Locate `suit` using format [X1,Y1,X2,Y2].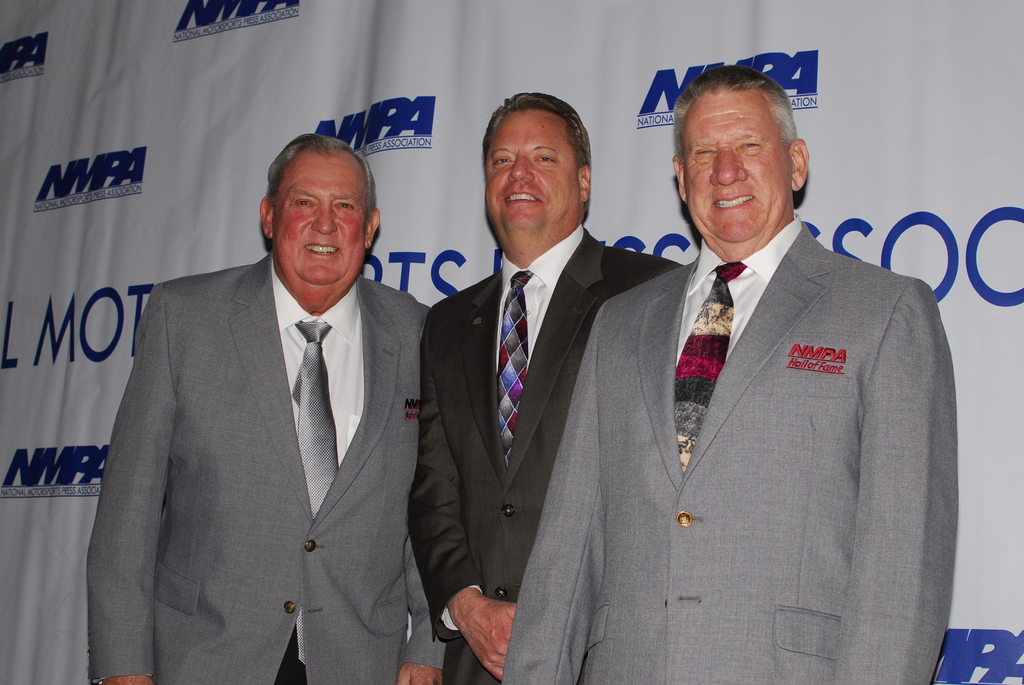
[499,214,956,684].
